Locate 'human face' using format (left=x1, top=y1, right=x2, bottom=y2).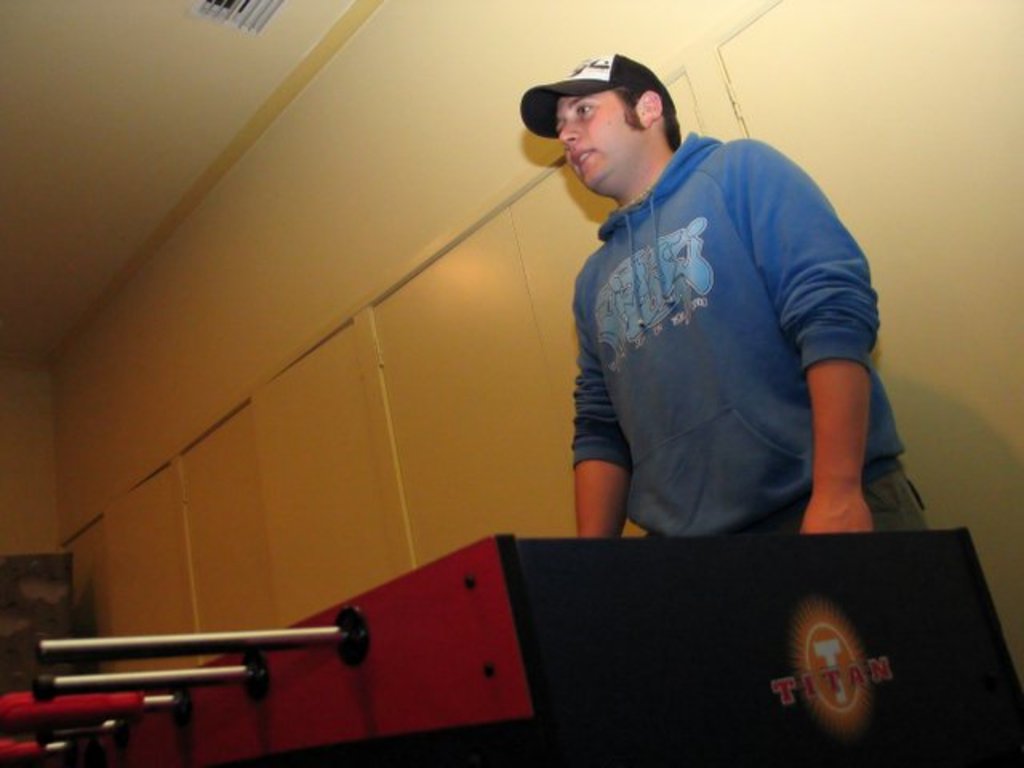
(left=552, top=99, right=643, bottom=192).
